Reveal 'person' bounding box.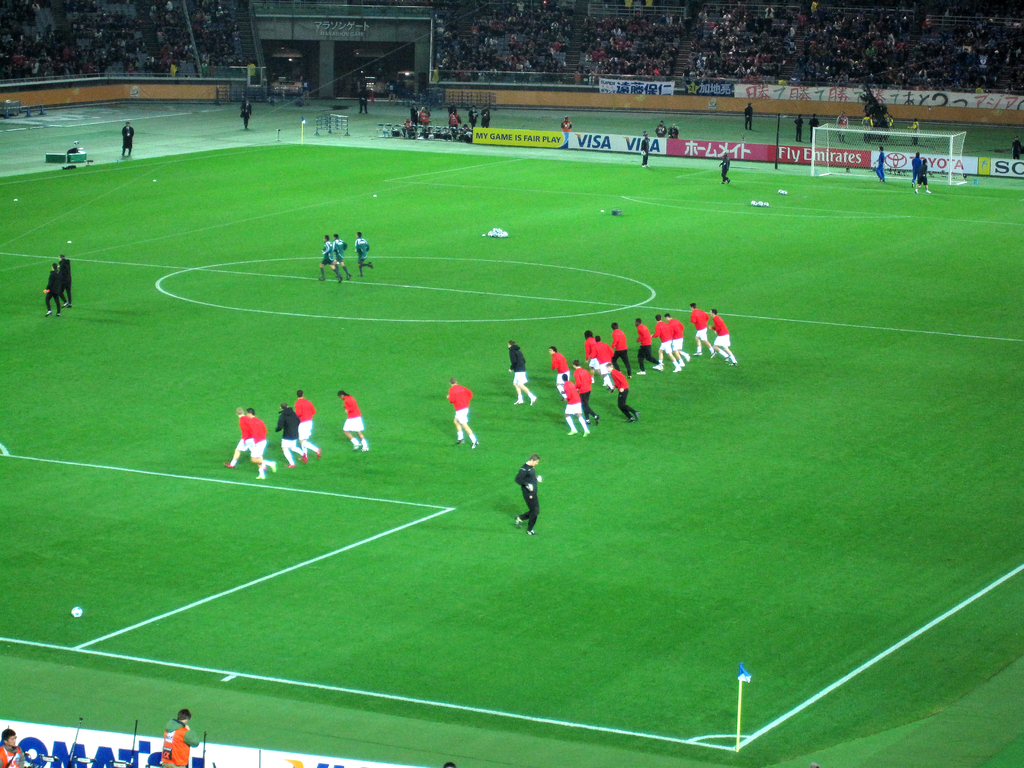
Revealed: <box>664,123,678,140</box>.
